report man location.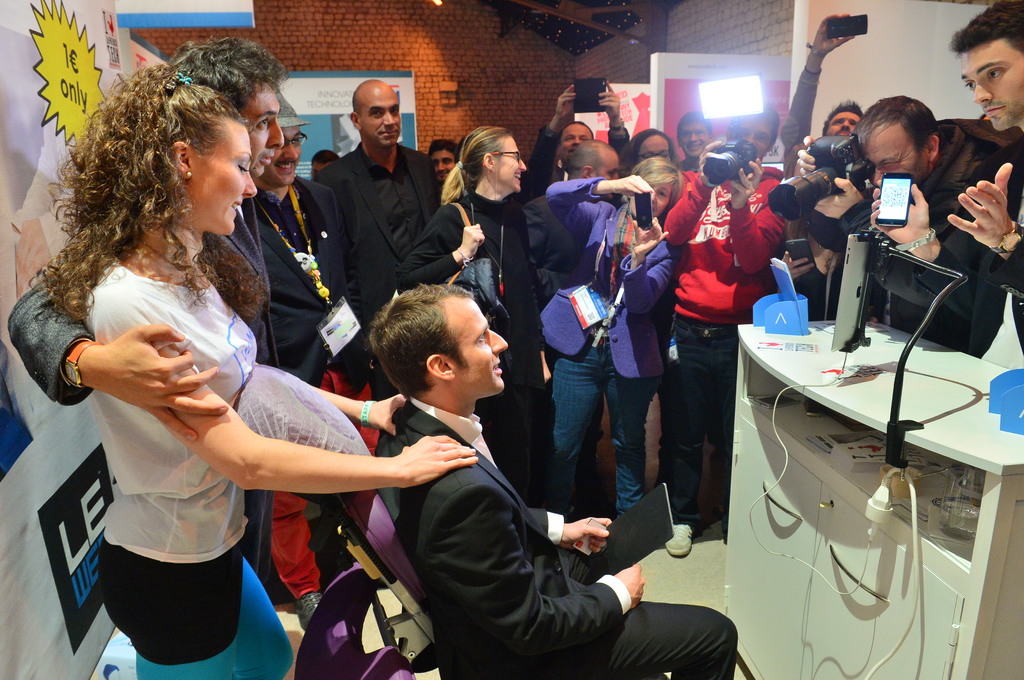
Report: <box>244,93,381,622</box>.
